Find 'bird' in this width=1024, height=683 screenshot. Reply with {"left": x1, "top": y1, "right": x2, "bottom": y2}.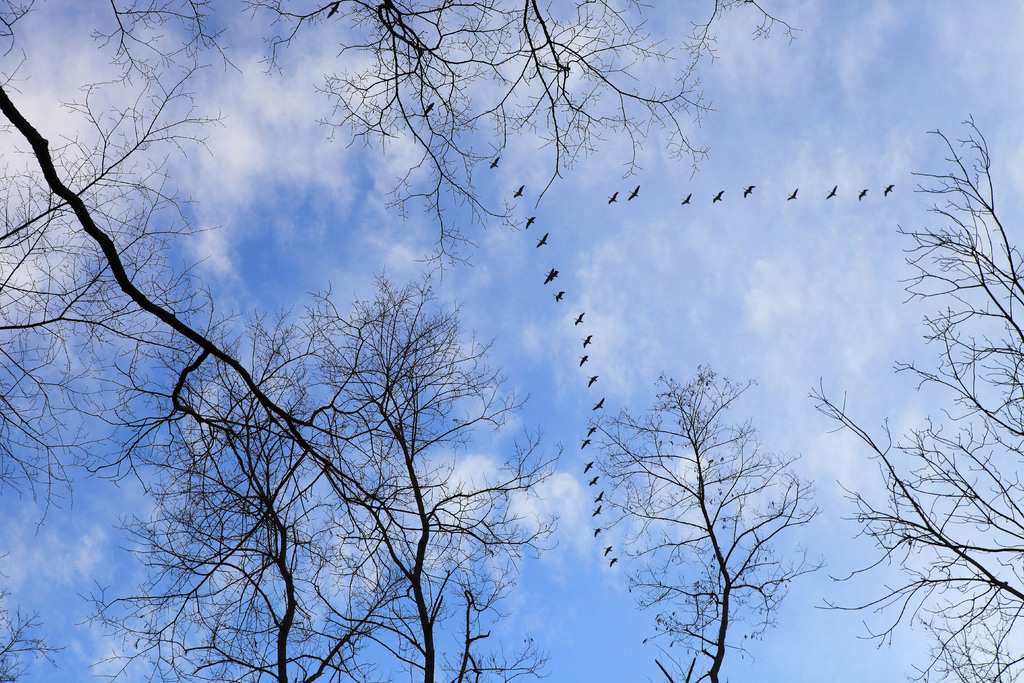
{"left": 542, "top": 265, "right": 554, "bottom": 285}.
